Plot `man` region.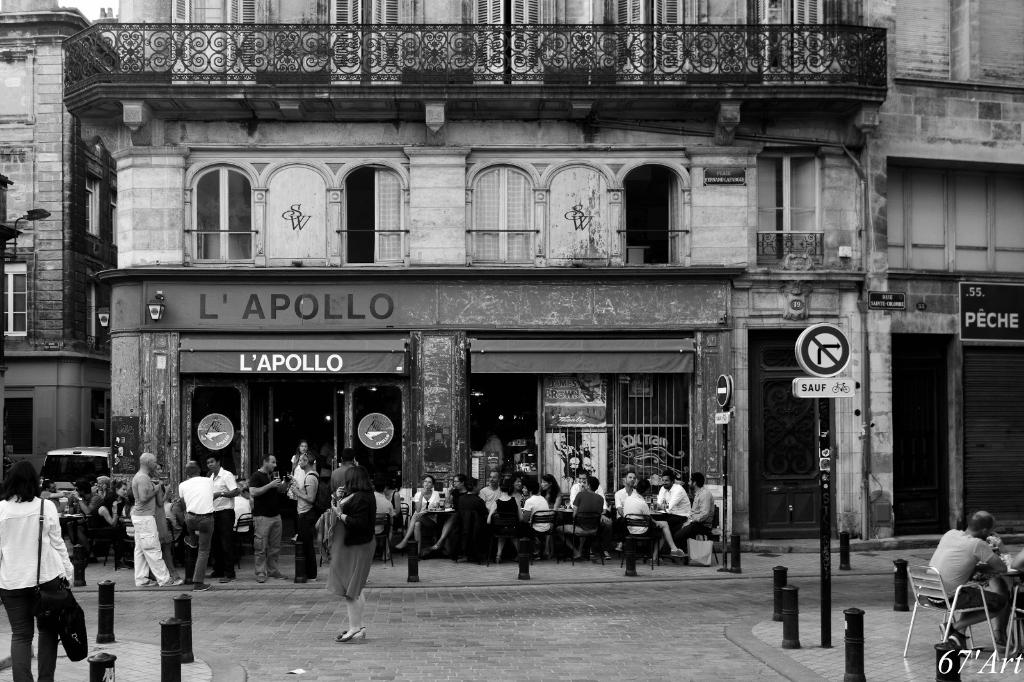
Plotted at box(209, 457, 241, 584).
